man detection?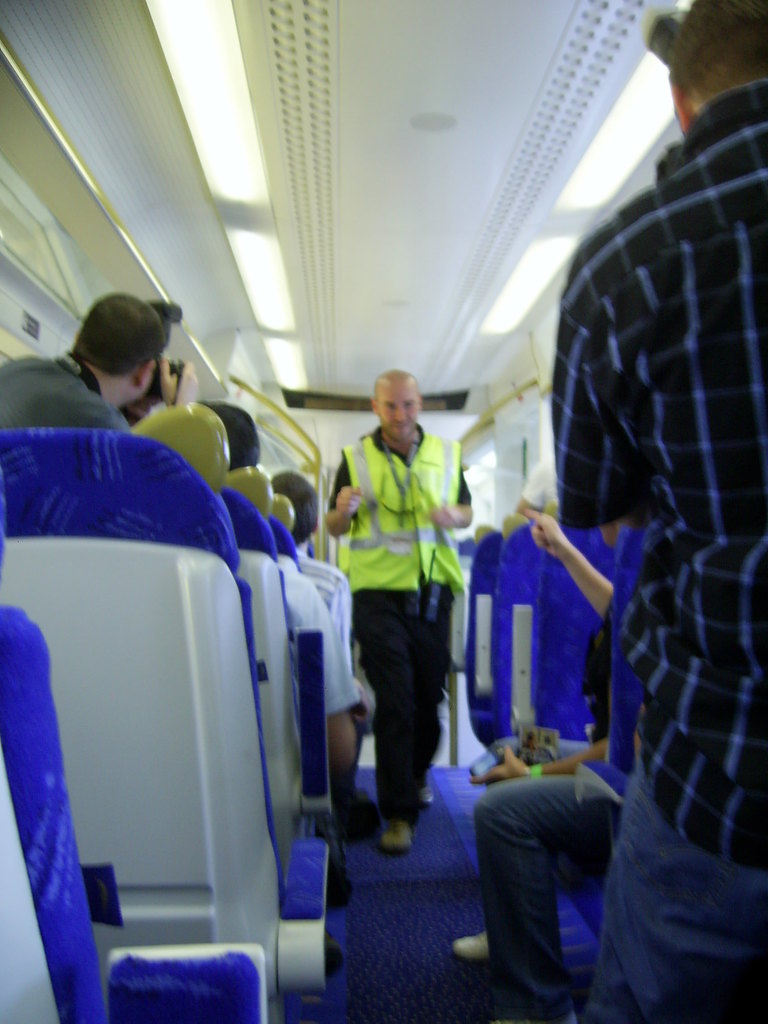
l=0, t=297, r=156, b=438
